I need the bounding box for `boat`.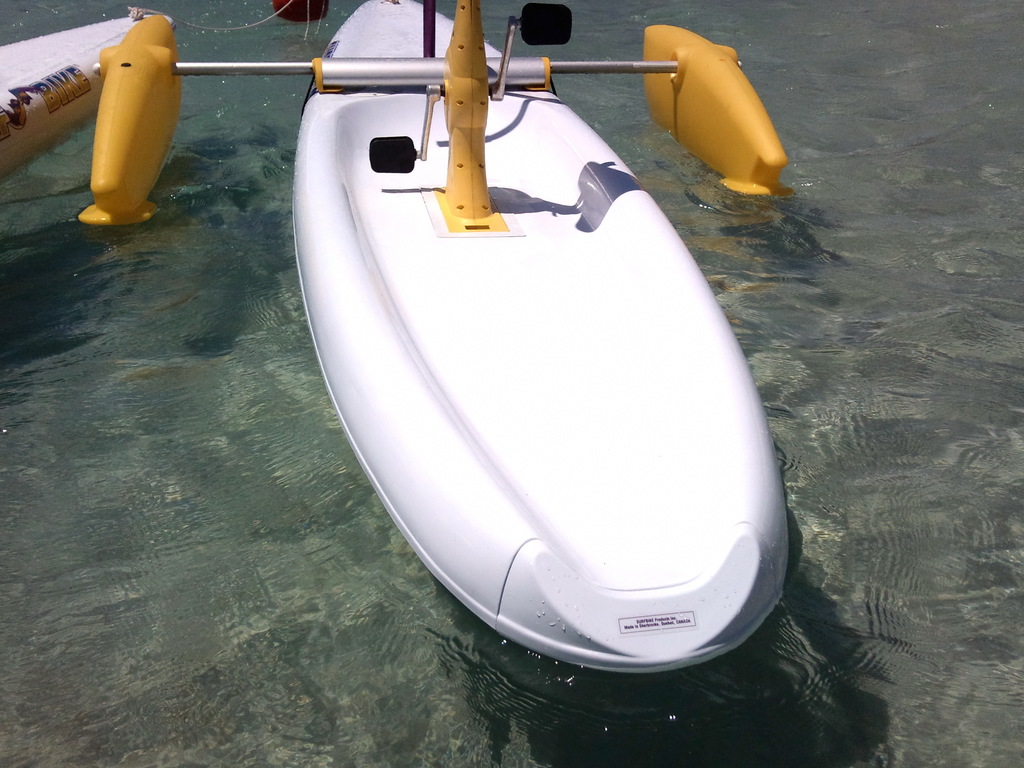
Here it is: [left=0, top=7, right=179, bottom=180].
